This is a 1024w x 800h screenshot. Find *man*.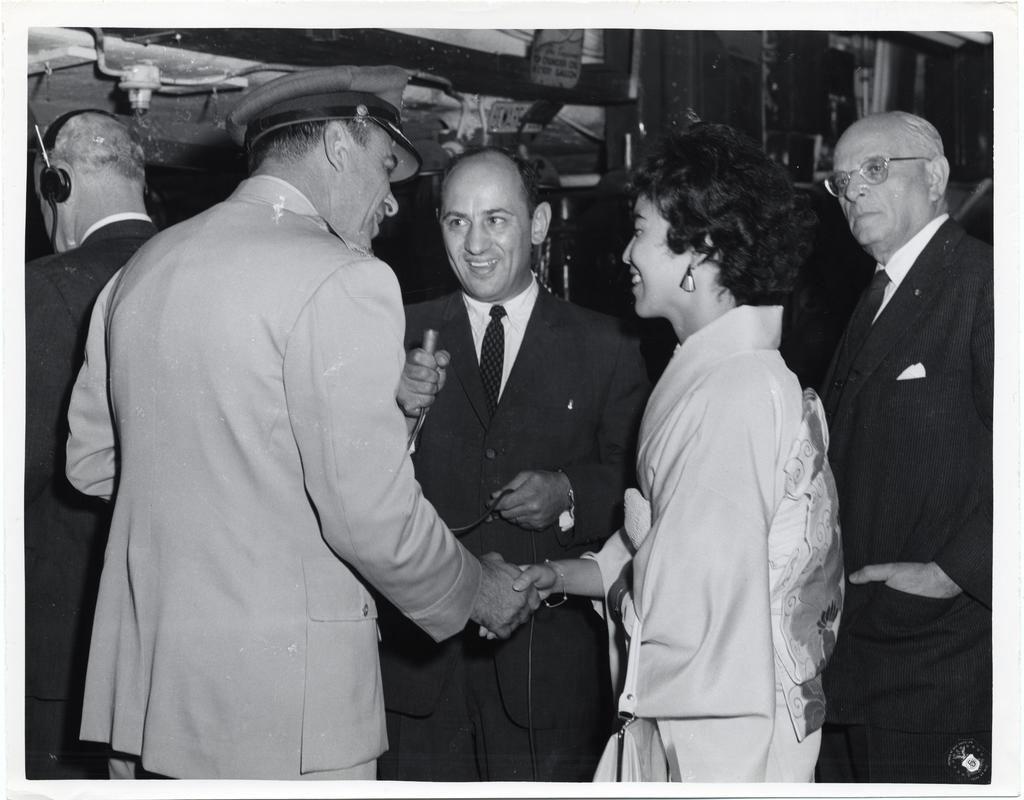
Bounding box: <region>54, 56, 546, 789</region>.
